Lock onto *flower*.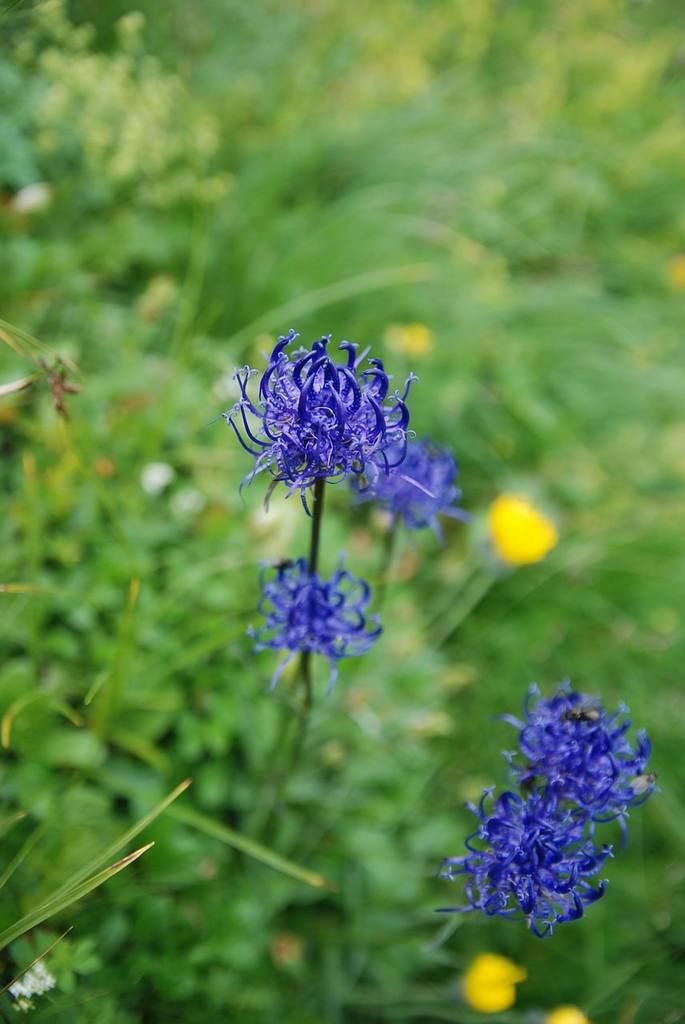
Locked: [x1=443, y1=792, x2=611, y2=938].
